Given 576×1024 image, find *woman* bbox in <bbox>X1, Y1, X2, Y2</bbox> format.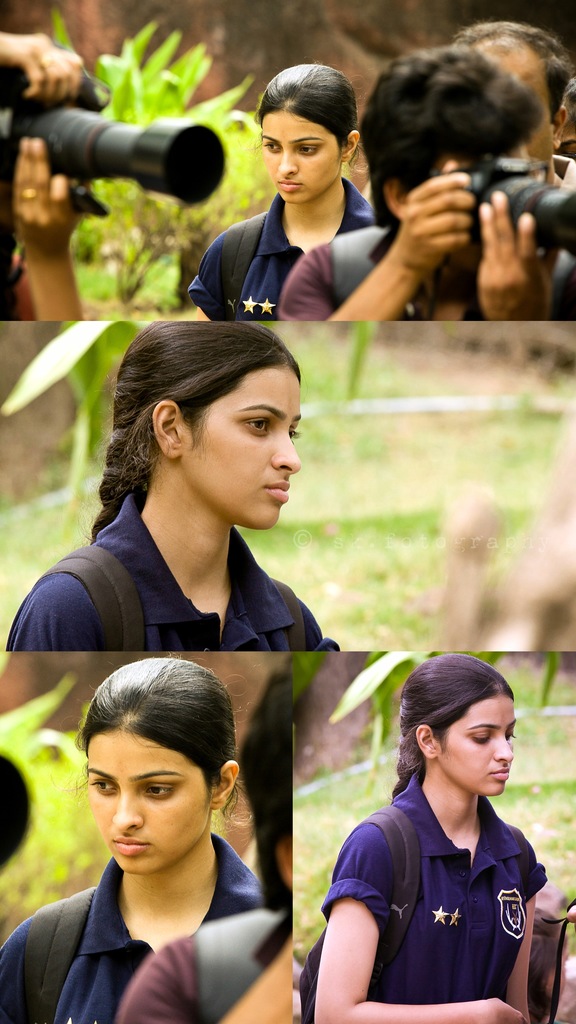
<bbox>186, 61, 369, 319</bbox>.
